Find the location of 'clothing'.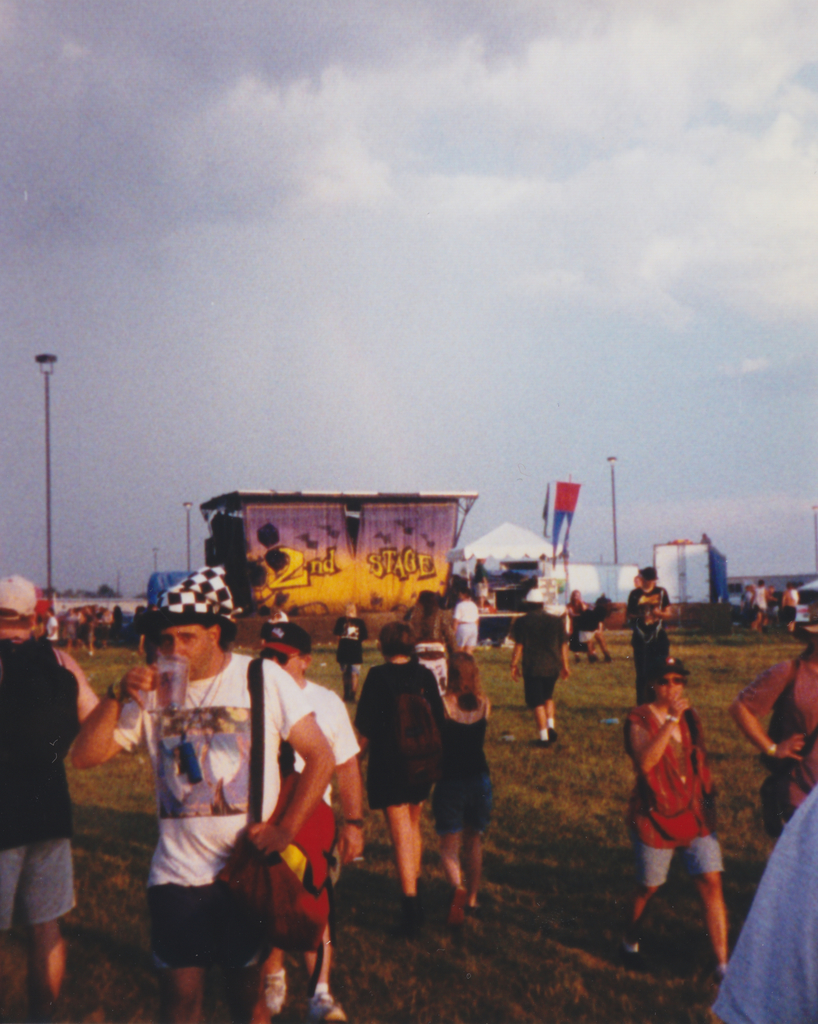
Location: pyautogui.locateOnScreen(431, 689, 499, 834).
